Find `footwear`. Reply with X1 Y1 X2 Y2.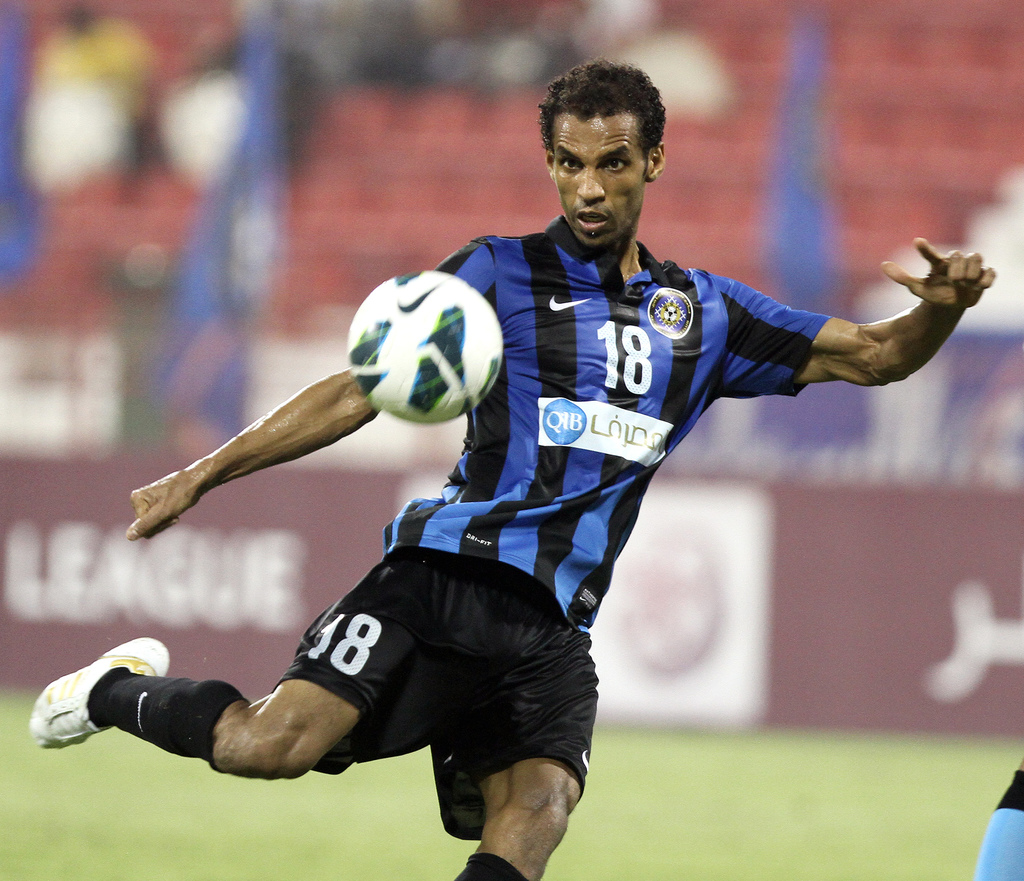
51 653 167 759.
